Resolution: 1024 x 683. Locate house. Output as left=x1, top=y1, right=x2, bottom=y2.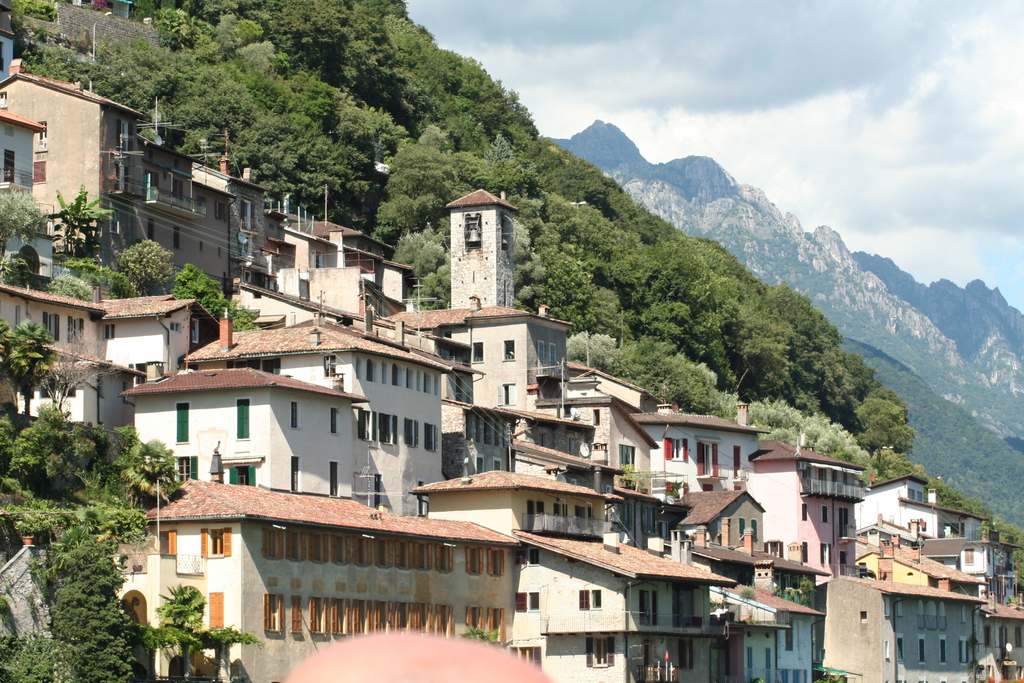
left=0, top=69, right=291, bottom=294.
